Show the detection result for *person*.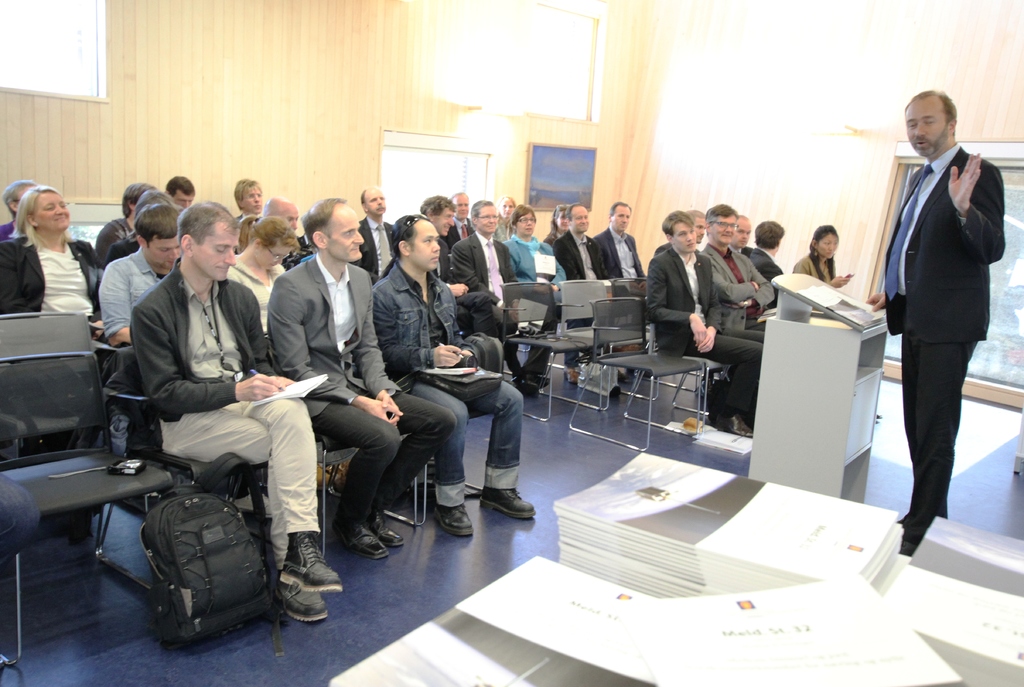
rect(865, 83, 1003, 564).
